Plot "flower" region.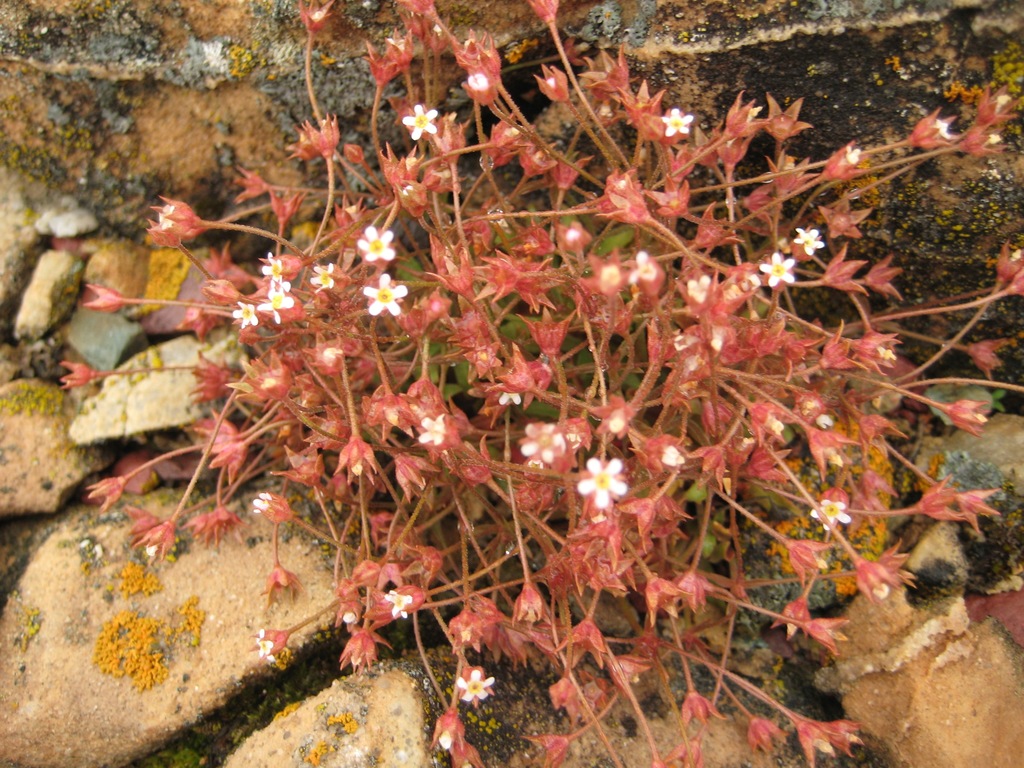
Plotted at 263,287,292,326.
